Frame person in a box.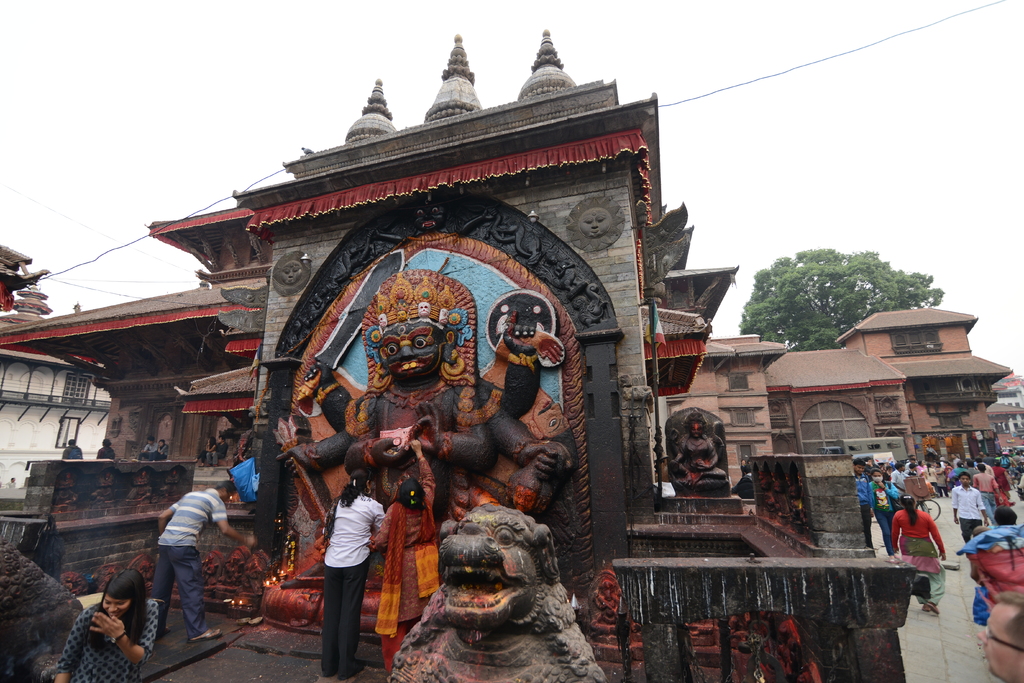
rect(672, 414, 719, 497).
